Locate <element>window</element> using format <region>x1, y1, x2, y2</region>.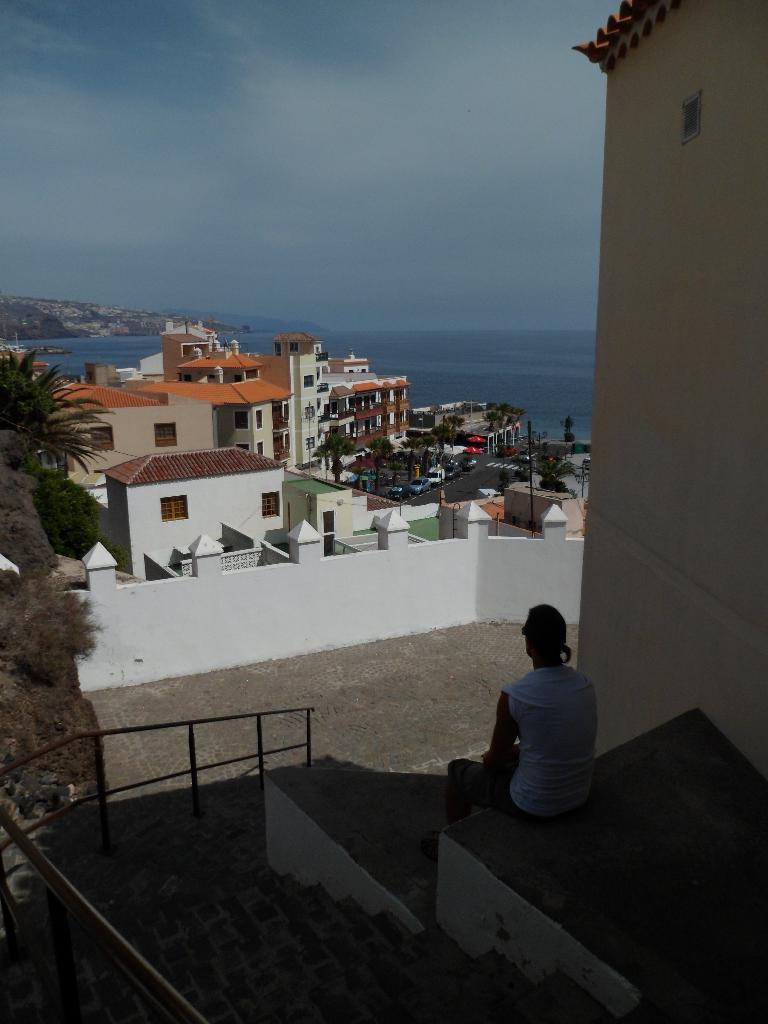
<region>154, 422, 184, 445</region>.
